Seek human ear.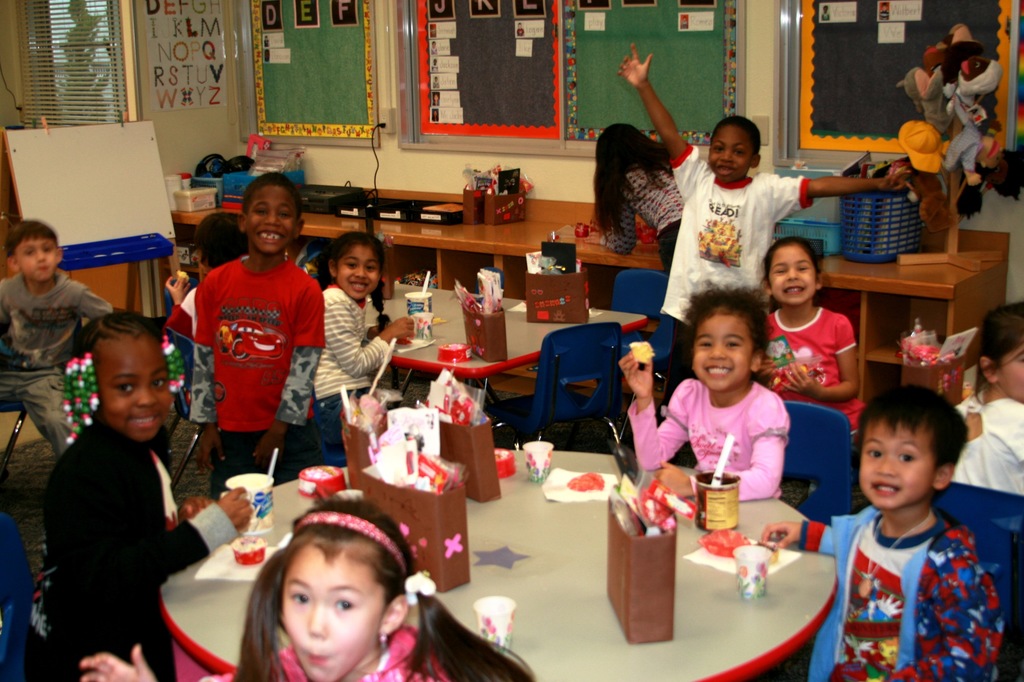
378, 589, 409, 638.
